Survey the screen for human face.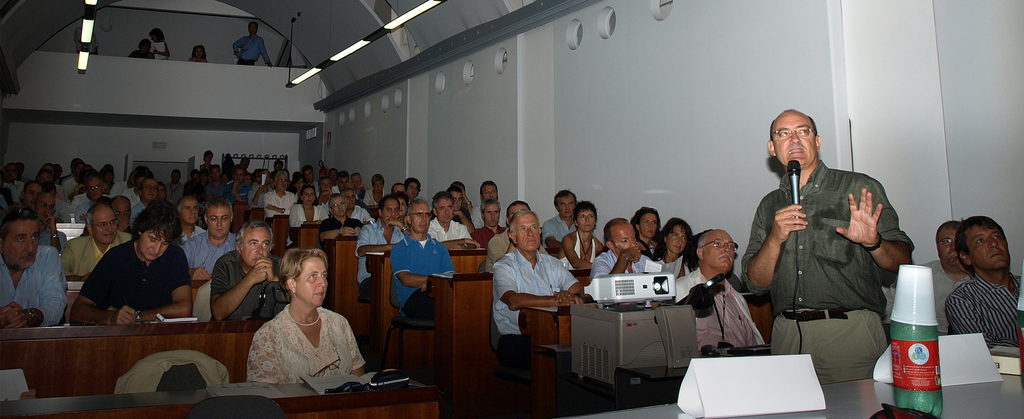
Survey found: BBox(404, 181, 420, 197).
